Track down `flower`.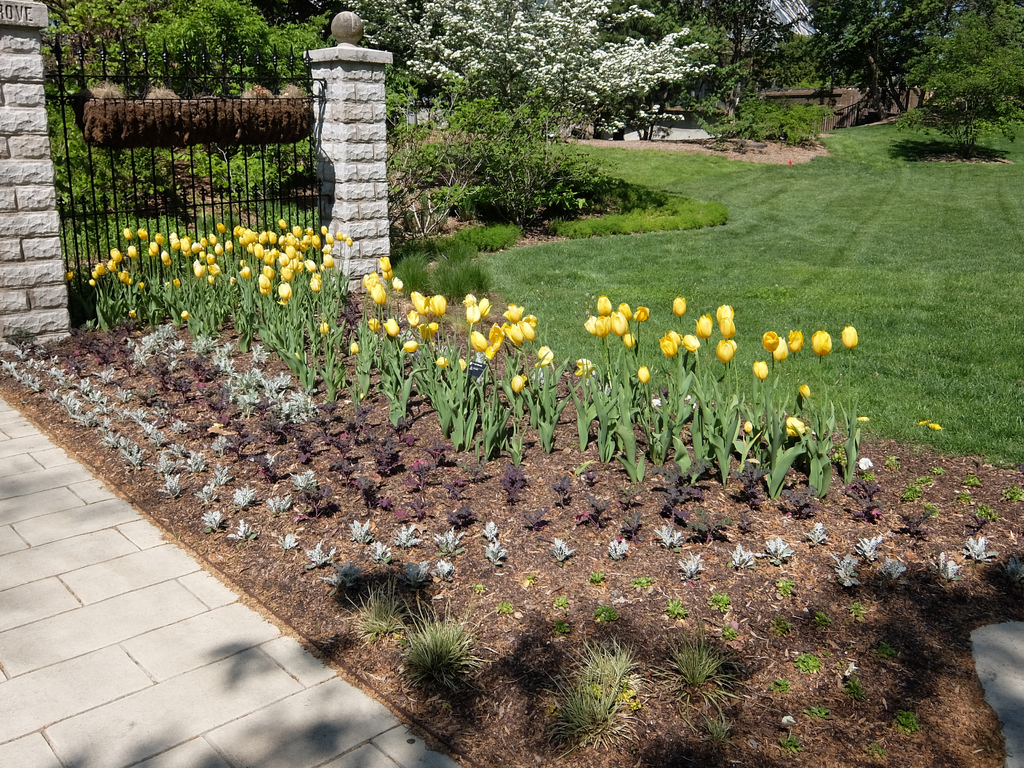
Tracked to box=[502, 303, 521, 321].
